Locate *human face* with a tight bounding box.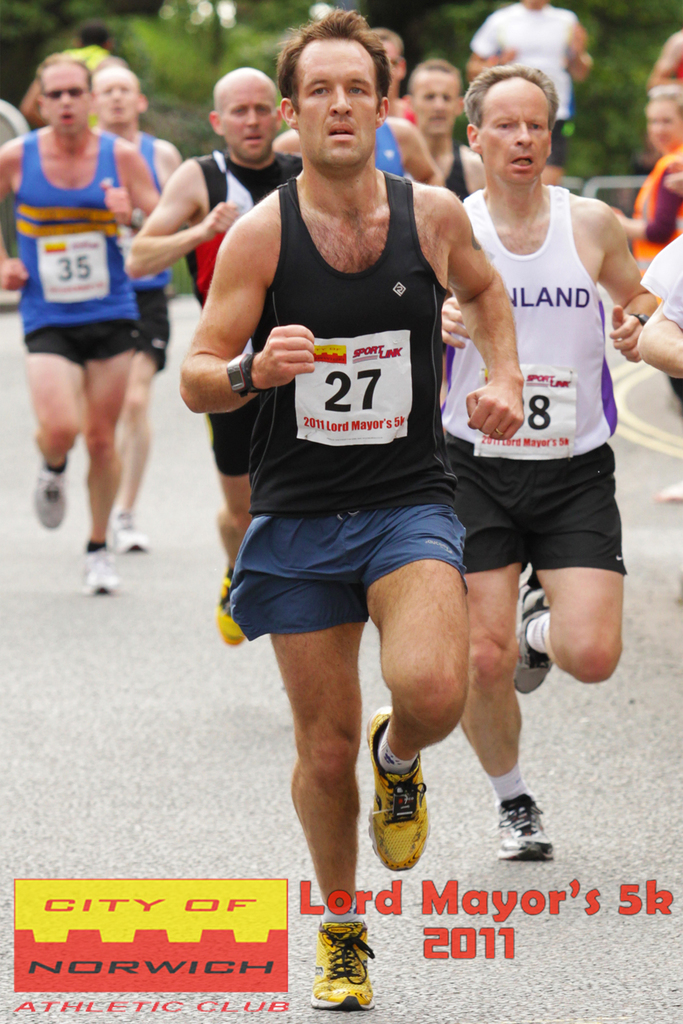
pyautogui.locateOnScreen(48, 67, 95, 135).
